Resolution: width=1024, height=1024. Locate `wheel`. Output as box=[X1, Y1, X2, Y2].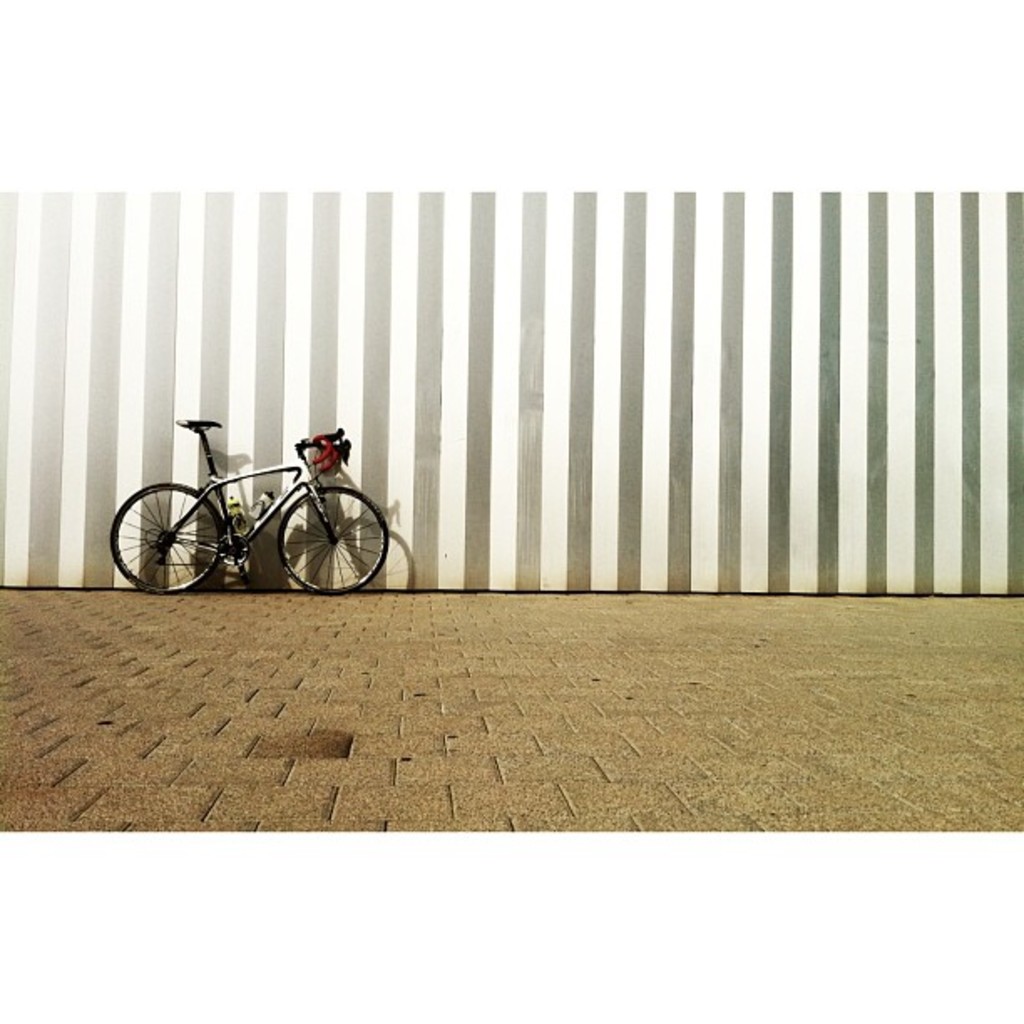
box=[274, 485, 392, 592].
